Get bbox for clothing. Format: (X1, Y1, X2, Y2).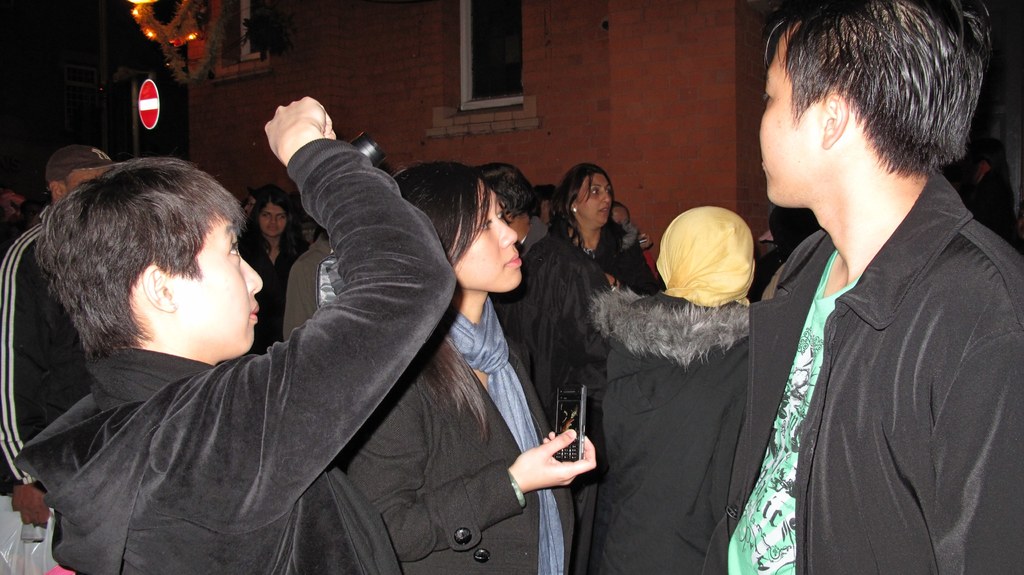
(278, 232, 347, 339).
